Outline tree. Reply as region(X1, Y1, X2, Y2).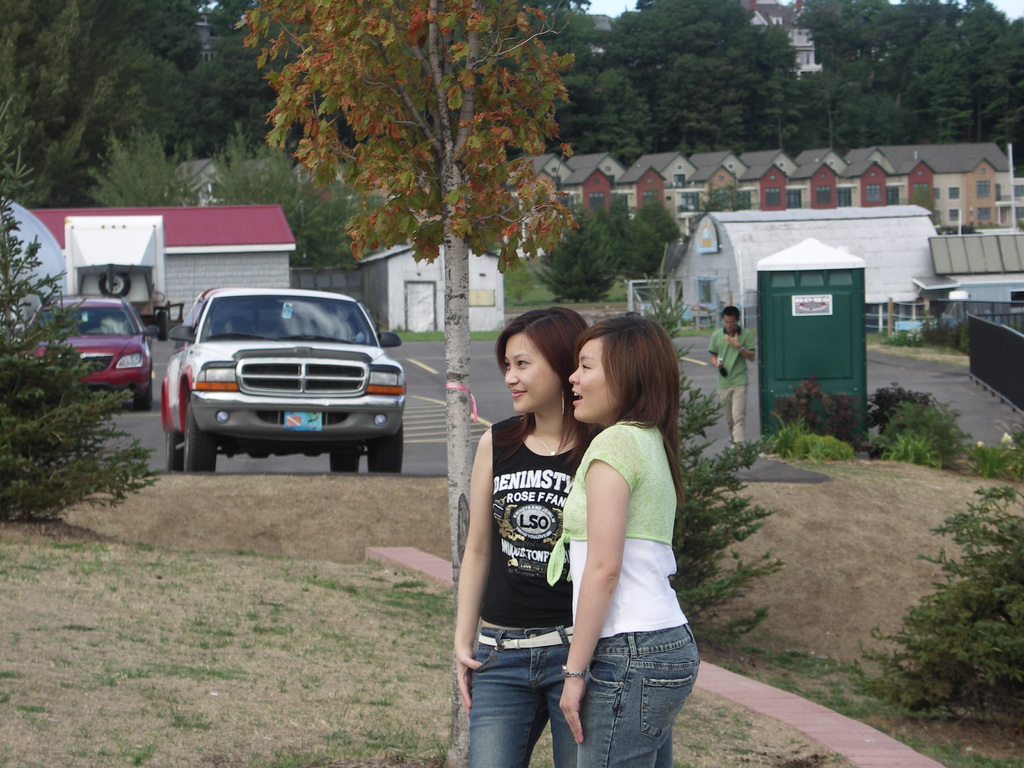
region(231, 0, 578, 767).
